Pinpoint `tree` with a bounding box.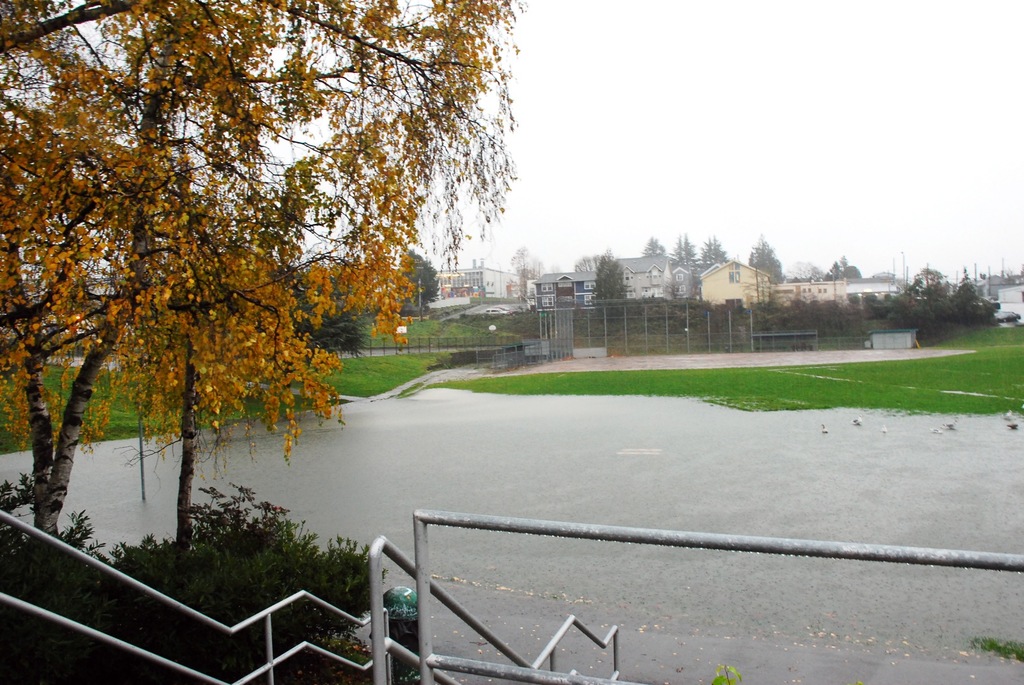
(899, 266, 950, 331).
